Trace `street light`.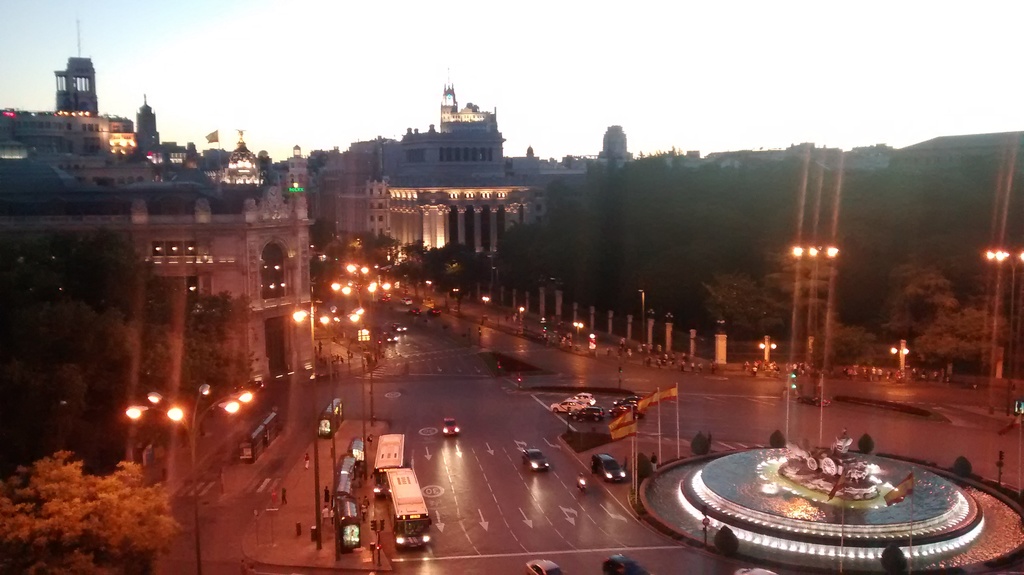
Traced to 288 304 368 510.
